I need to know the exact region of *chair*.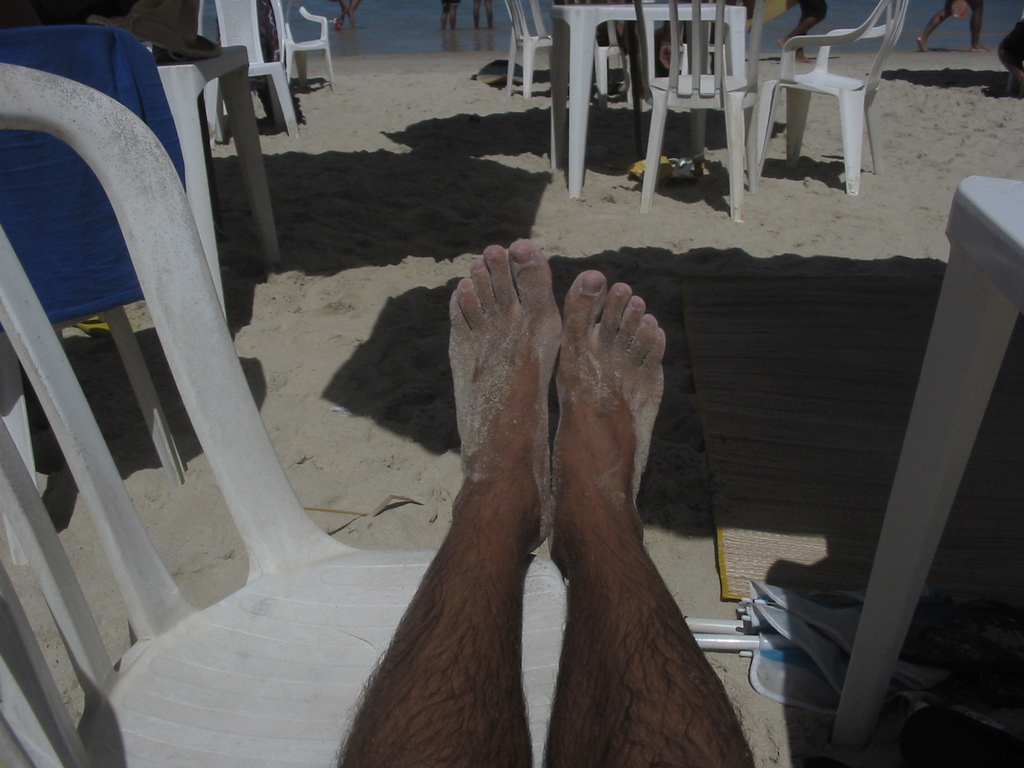
Region: detection(630, 0, 756, 222).
